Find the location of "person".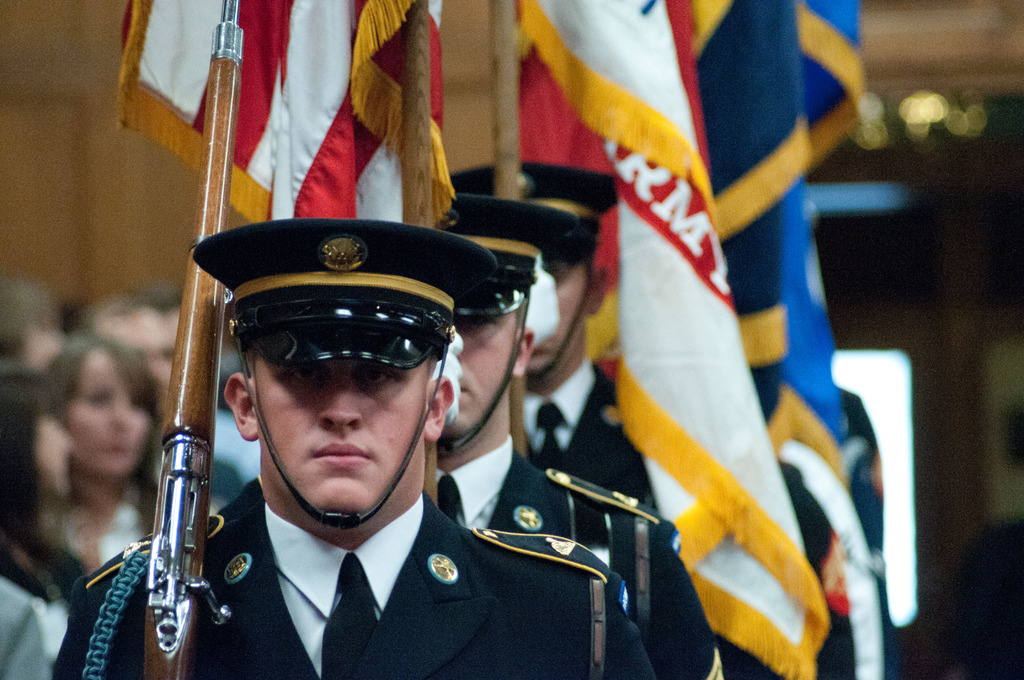
Location: <bbox>44, 327, 163, 569</bbox>.
